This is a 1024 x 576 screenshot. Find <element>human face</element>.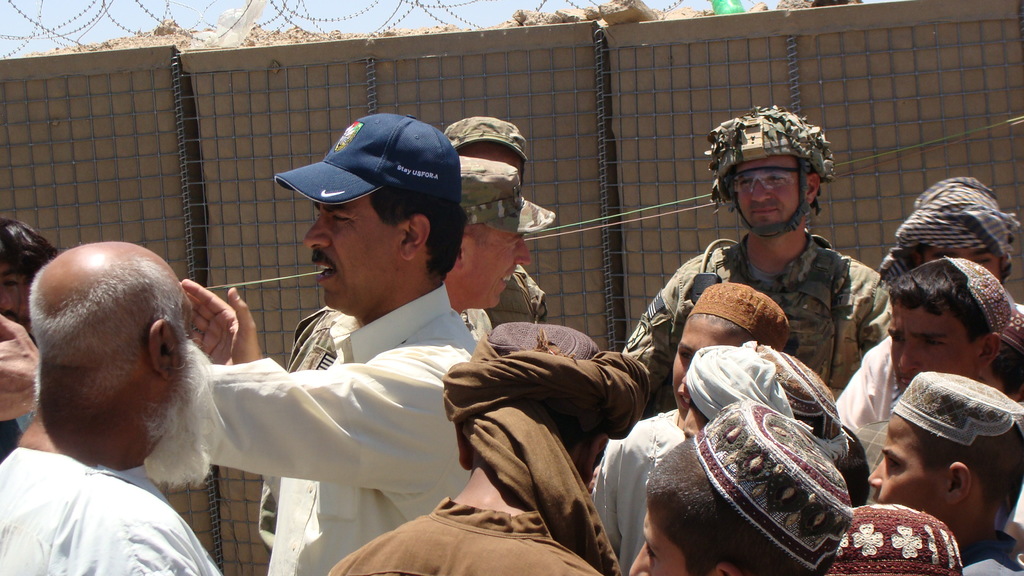
Bounding box: rect(449, 225, 533, 315).
